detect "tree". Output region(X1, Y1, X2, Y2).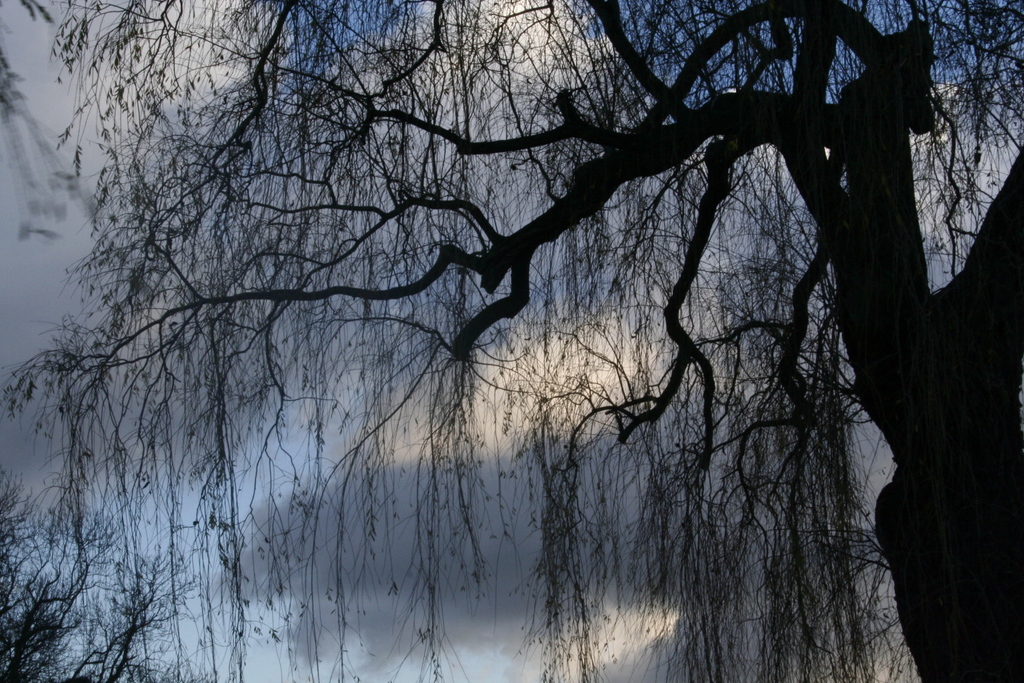
region(7, 0, 1023, 670).
